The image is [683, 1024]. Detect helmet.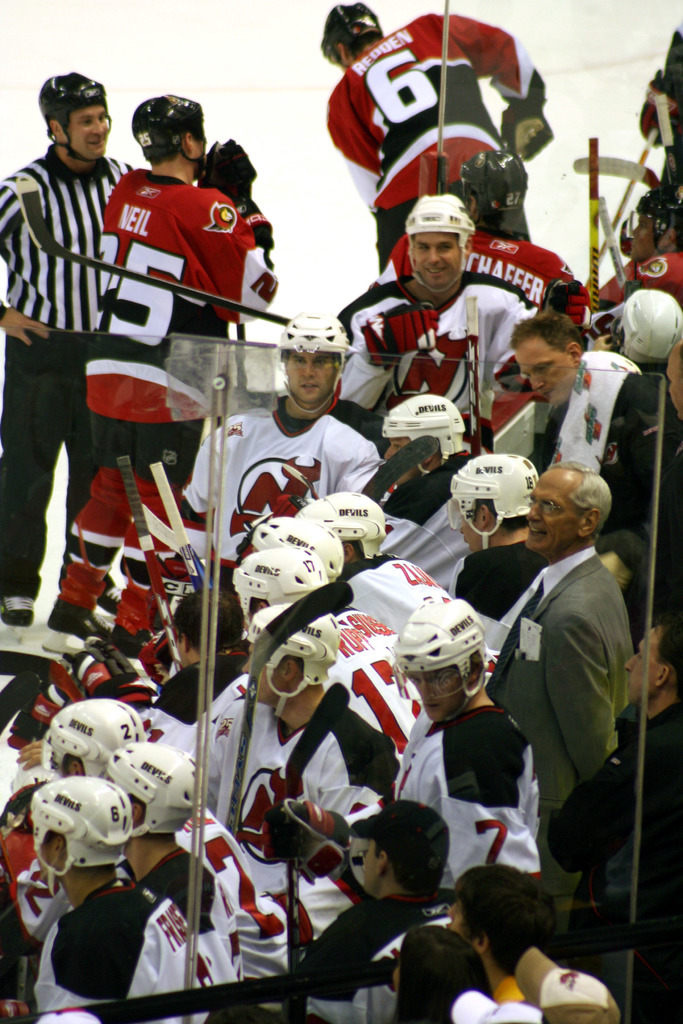
Detection: select_region(403, 192, 473, 295).
